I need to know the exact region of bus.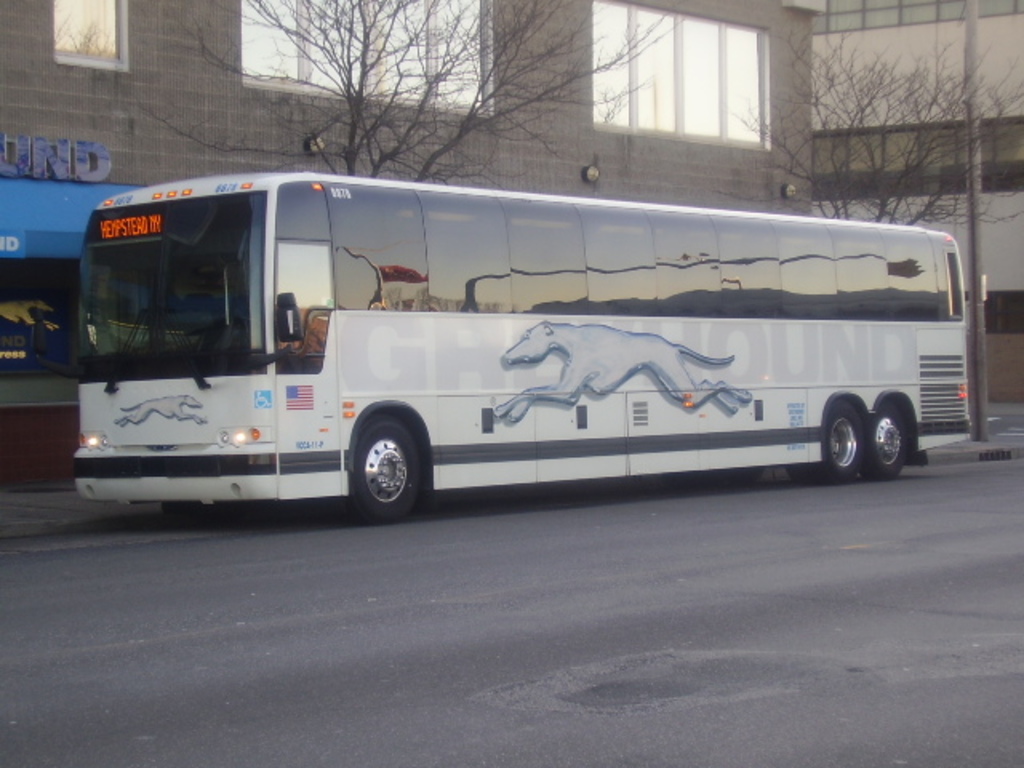
Region: 67, 168, 974, 526.
